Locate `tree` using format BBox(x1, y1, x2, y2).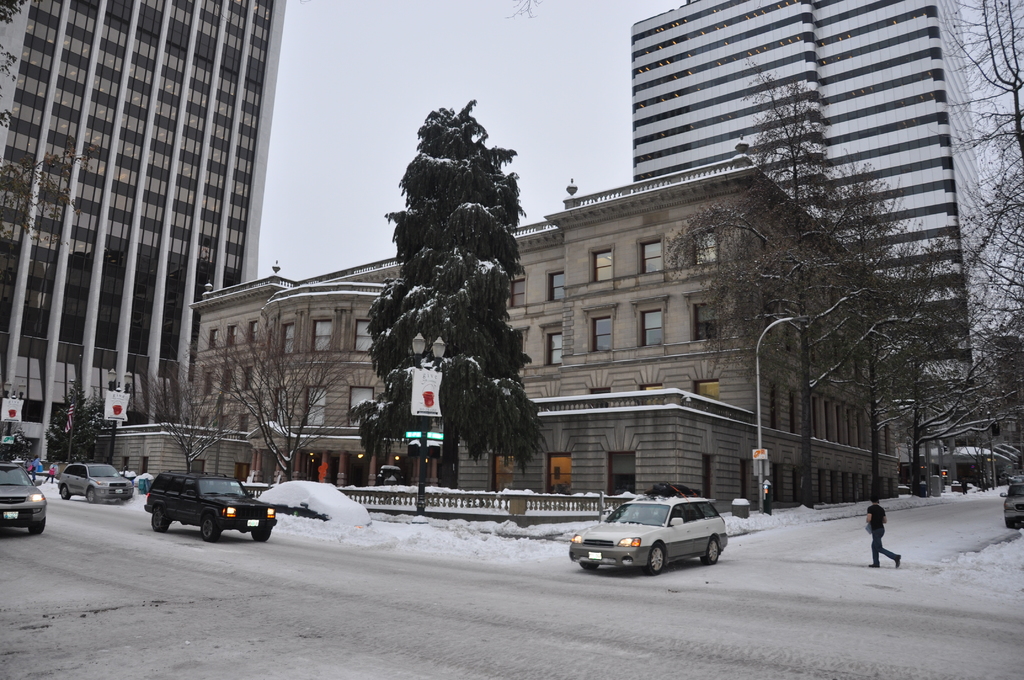
BBox(338, 89, 555, 506).
